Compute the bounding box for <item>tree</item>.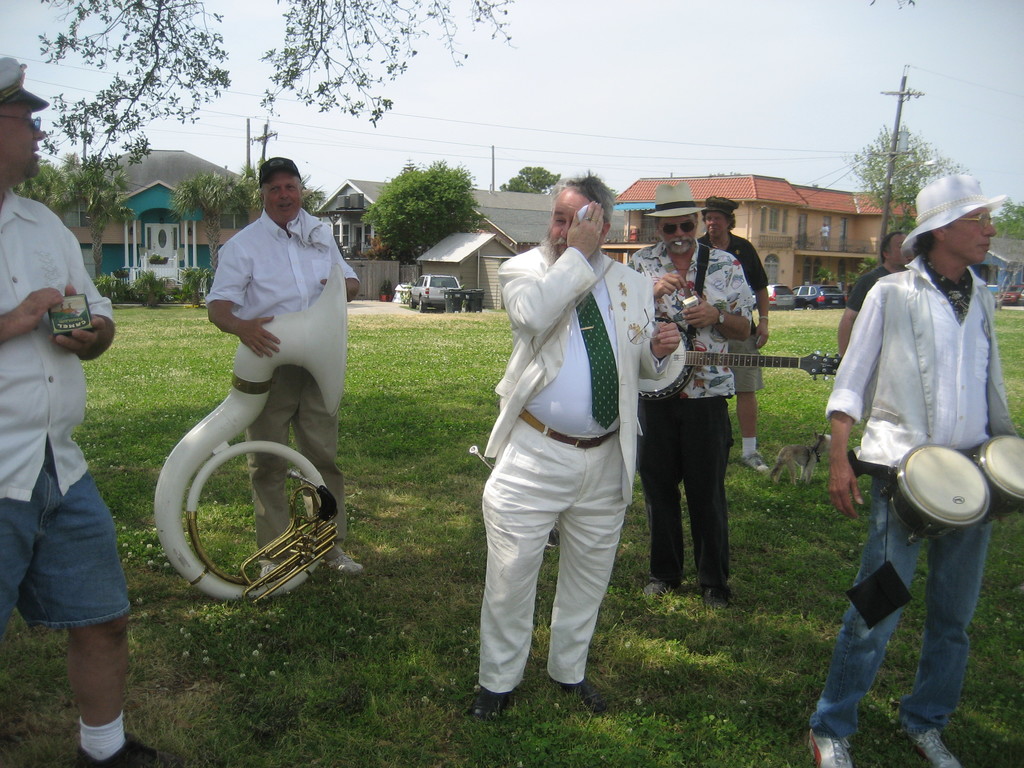
select_region(169, 152, 338, 283).
